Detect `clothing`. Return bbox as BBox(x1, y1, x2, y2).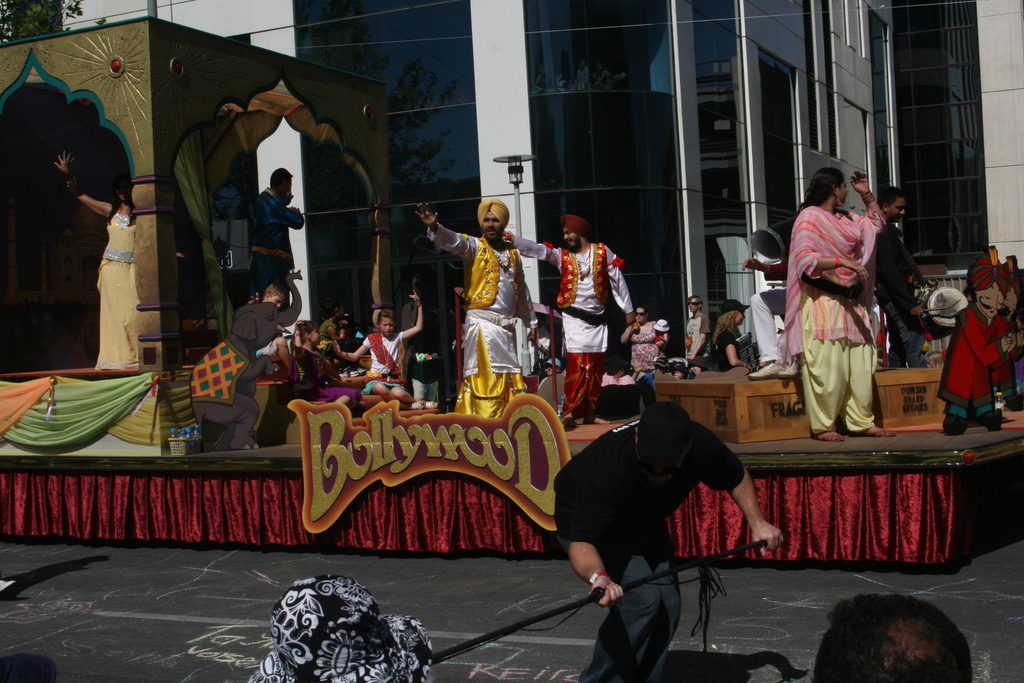
BBox(426, 222, 522, 415).
